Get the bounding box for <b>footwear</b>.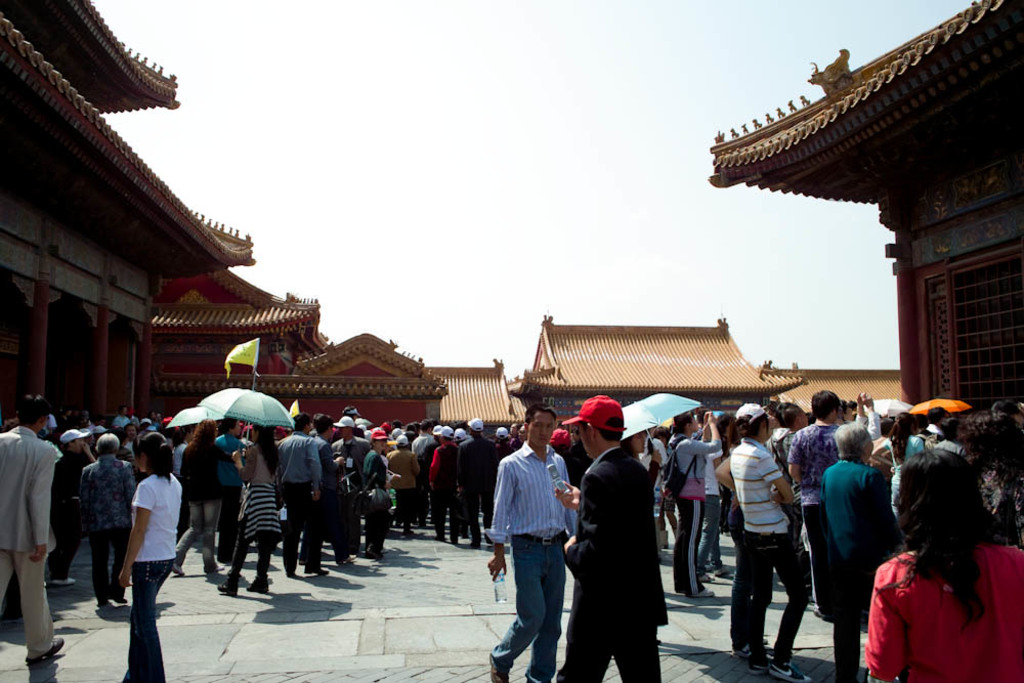
region(173, 560, 187, 580).
